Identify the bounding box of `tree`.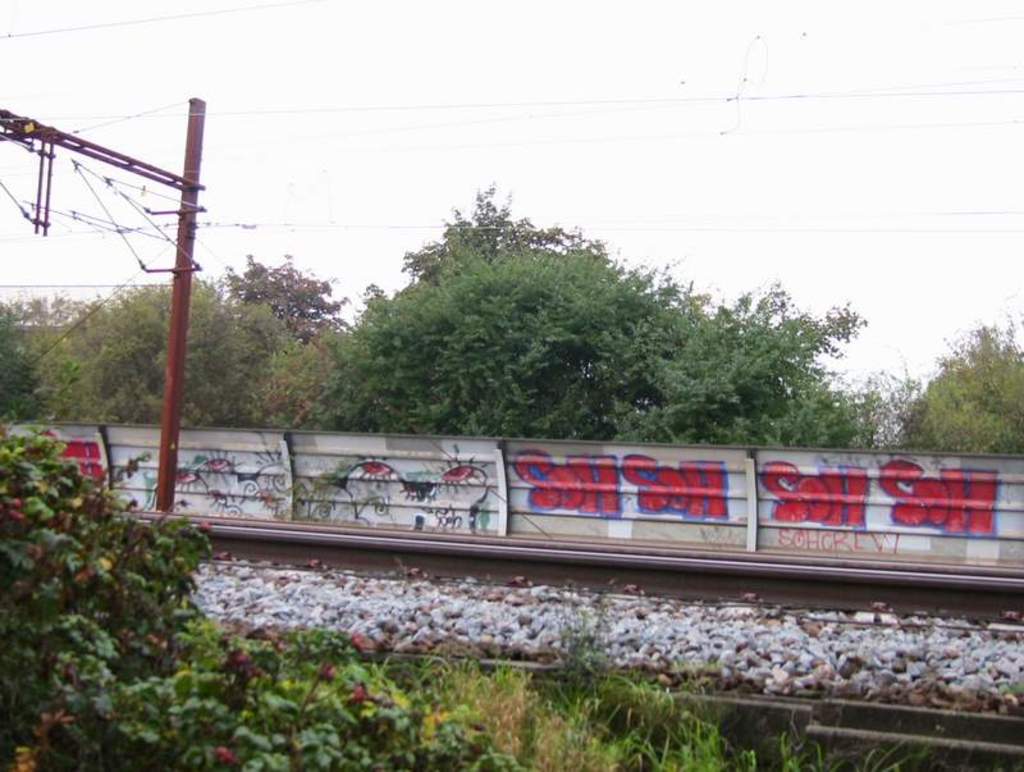
[left=24, top=293, right=100, bottom=419].
